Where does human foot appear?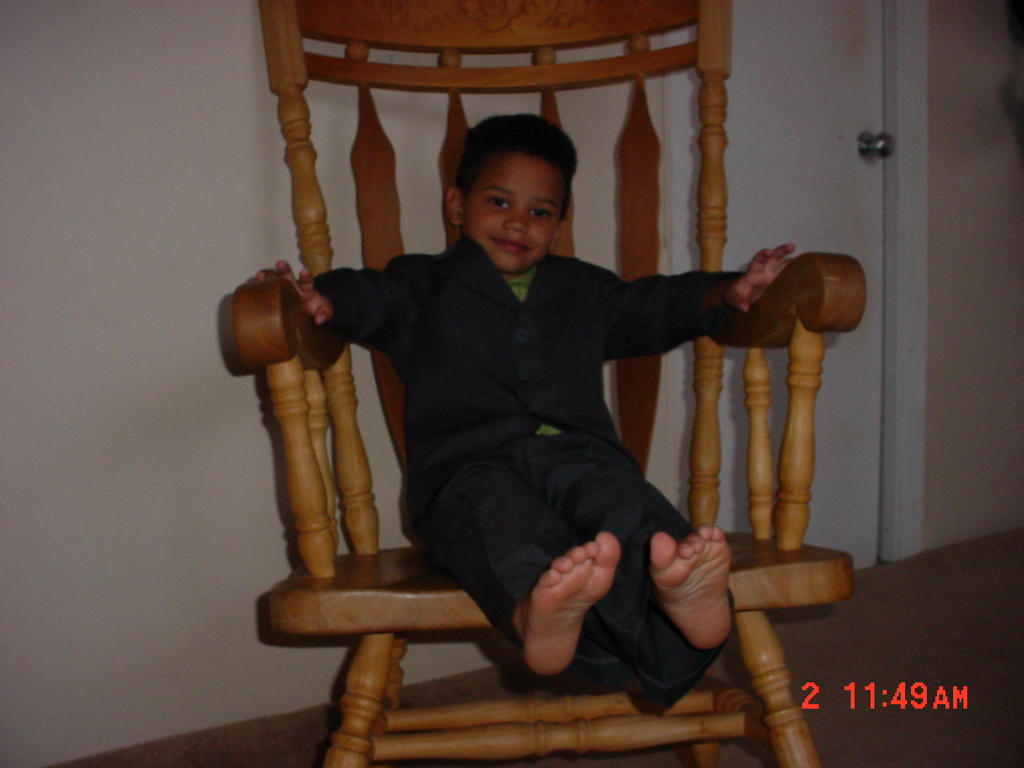
Appears at bbox=[504, 522, 630, 683].
